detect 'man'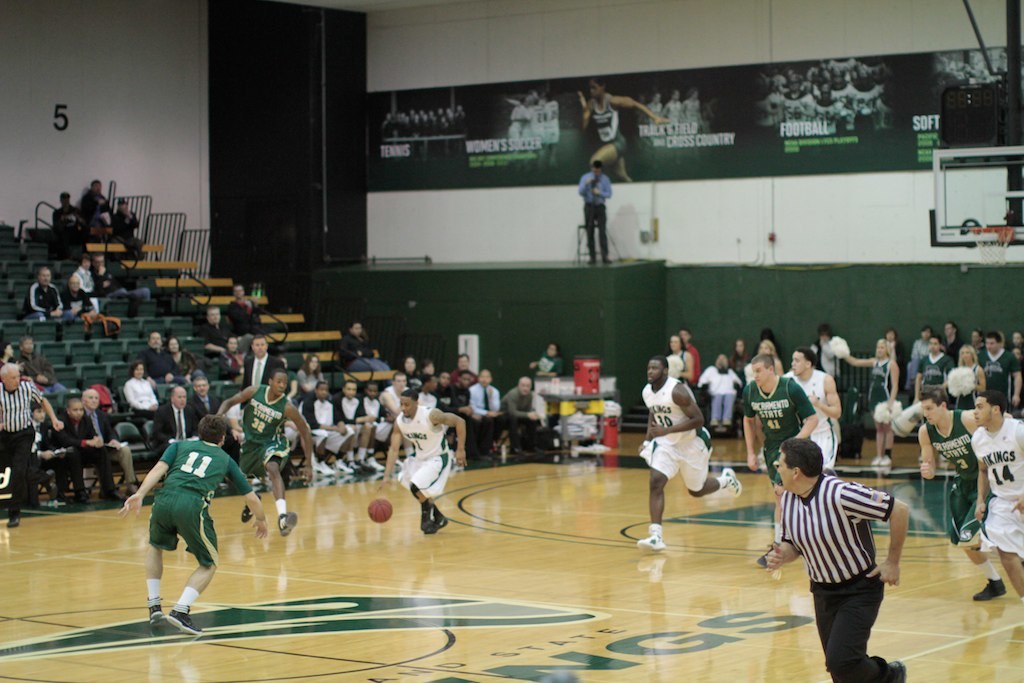
x1=53 y1=216 x2=92 y2=274
